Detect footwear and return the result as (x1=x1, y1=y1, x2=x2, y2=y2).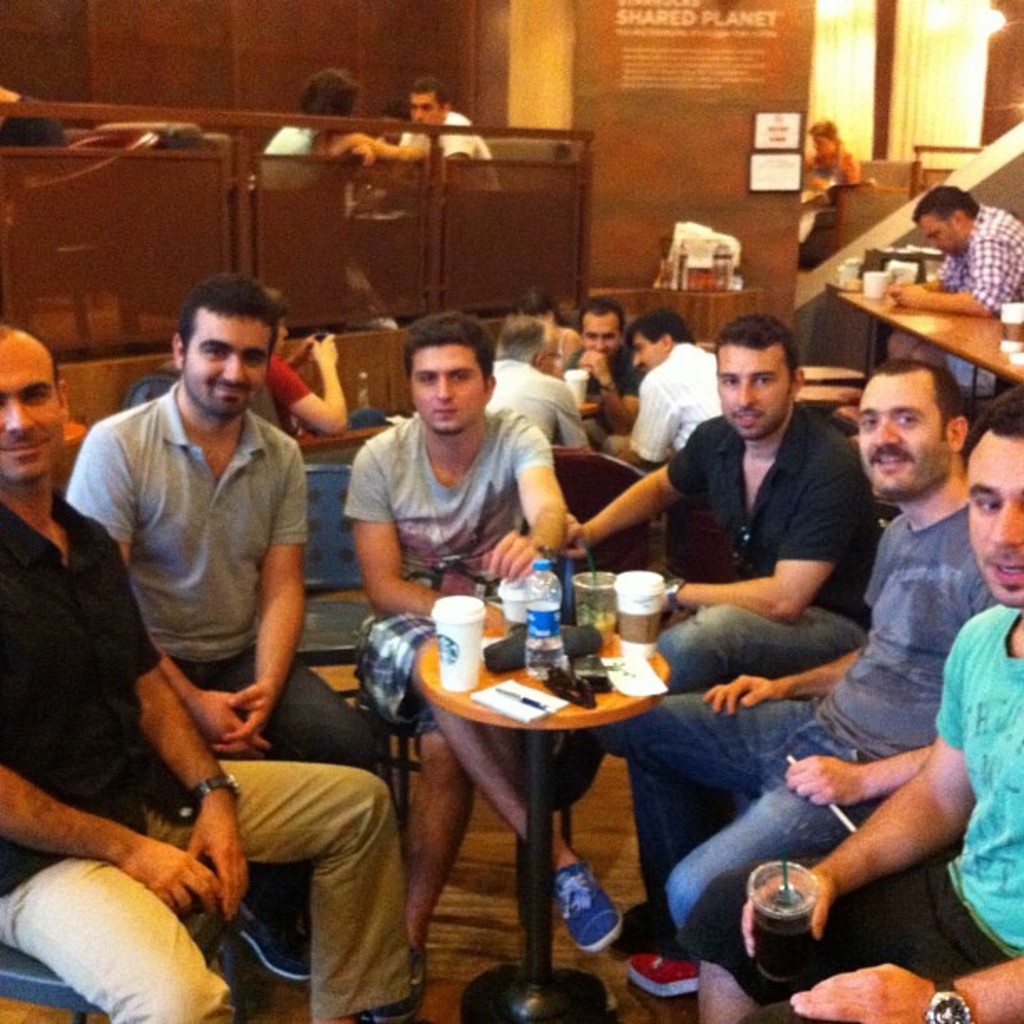
(x1=410, y1=945, x2=432, y2=994).
